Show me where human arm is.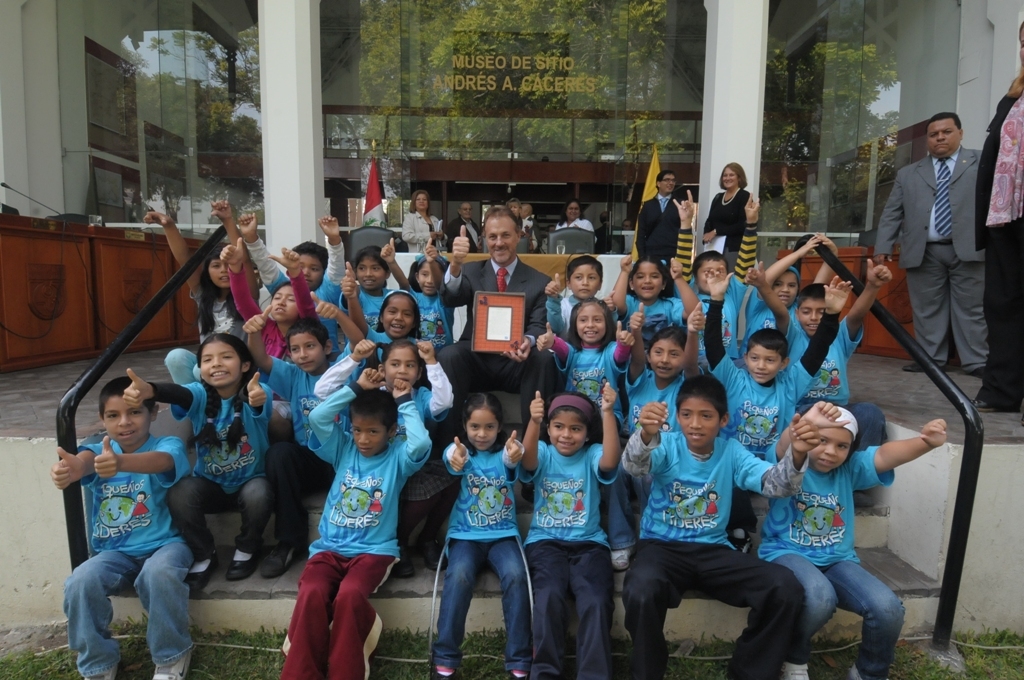
human arm is at 544/268/579/339.
